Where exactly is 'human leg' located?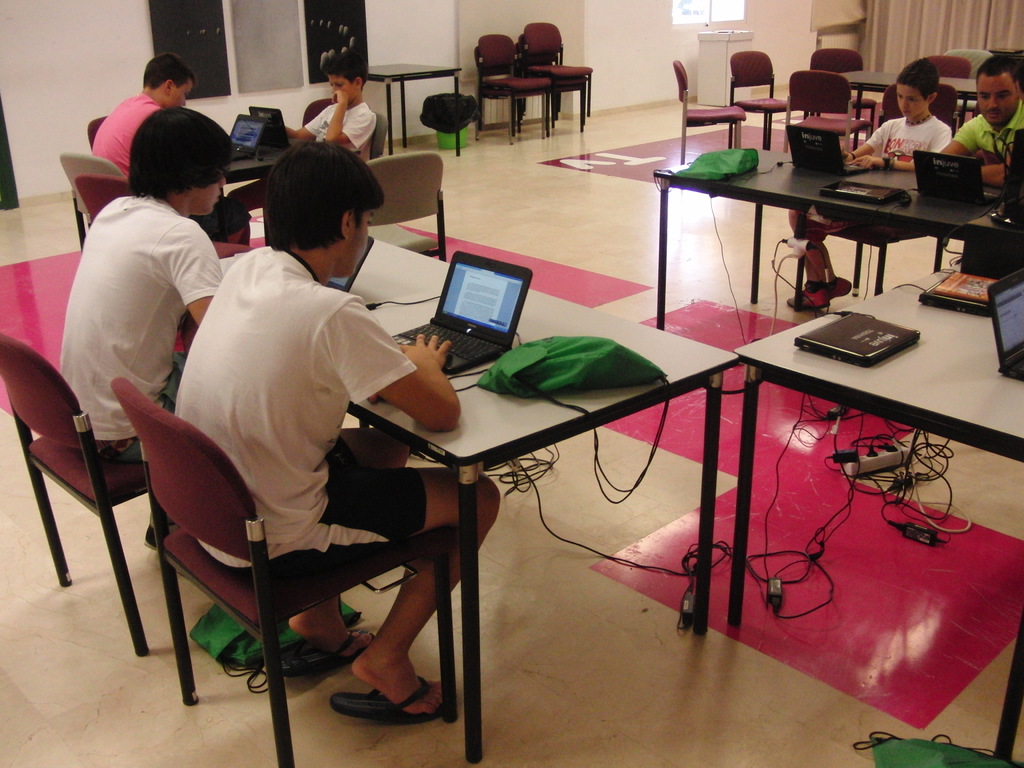
Its bounding box is (left=193, top=197, right=251, bottom=244).
